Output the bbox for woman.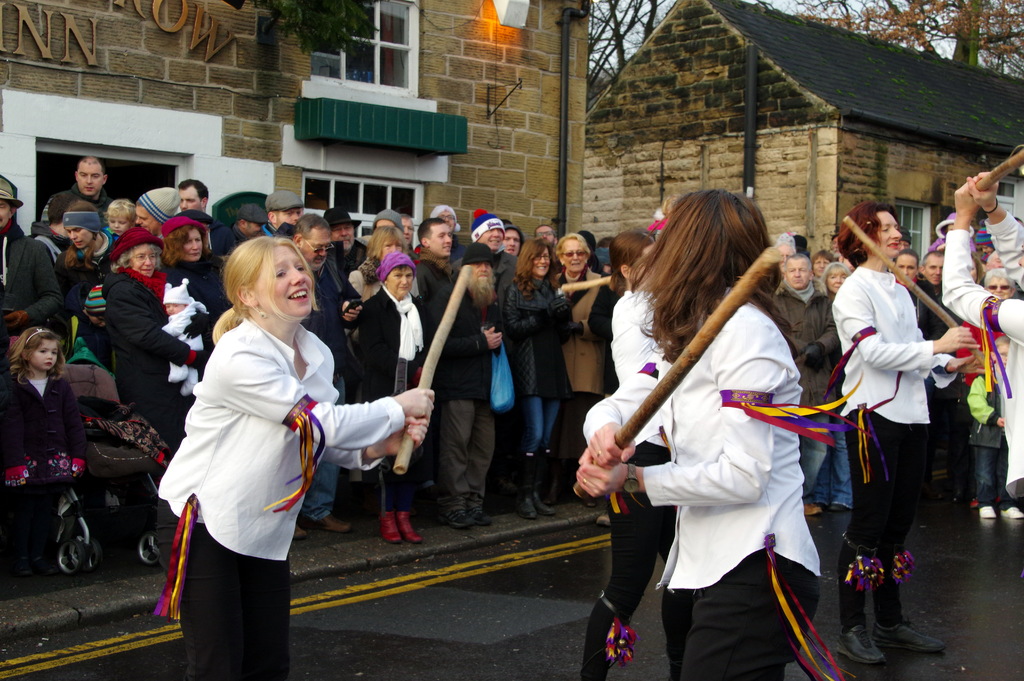
region(150, 235, 433, 675).
